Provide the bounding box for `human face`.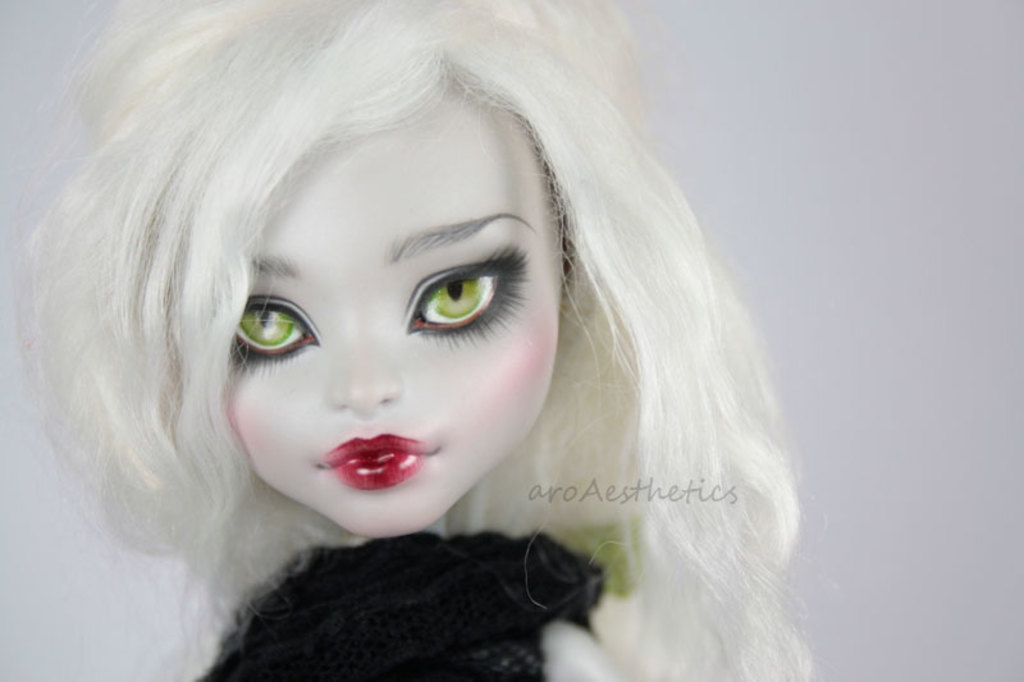
[left=224, top=90, right=562, bottom=539].
